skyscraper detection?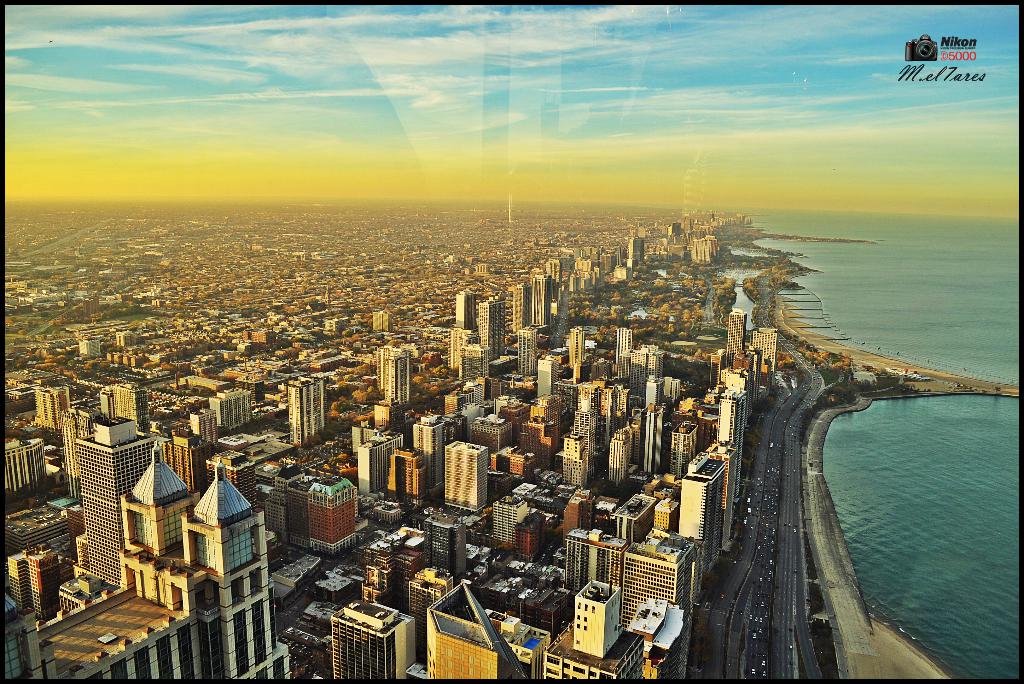
{"x1": 614, "y1": 326, "x2": 630, "y2": 362}
